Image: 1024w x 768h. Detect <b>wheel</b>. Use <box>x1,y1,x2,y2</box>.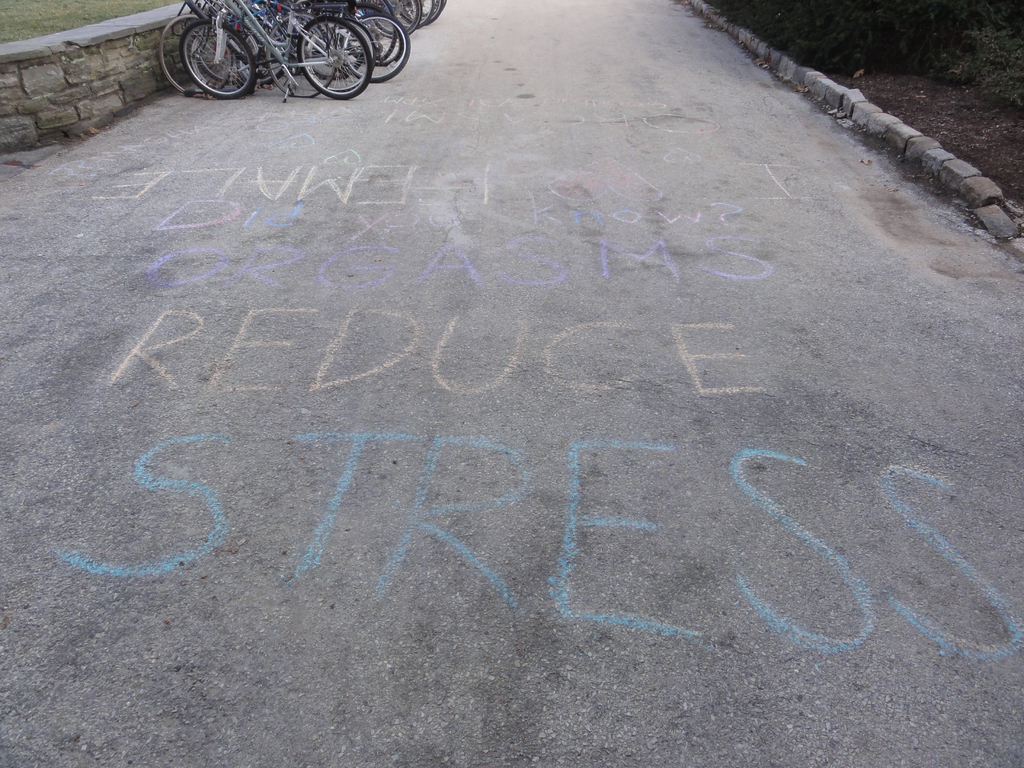
<box>417,0,435,20</box>.
